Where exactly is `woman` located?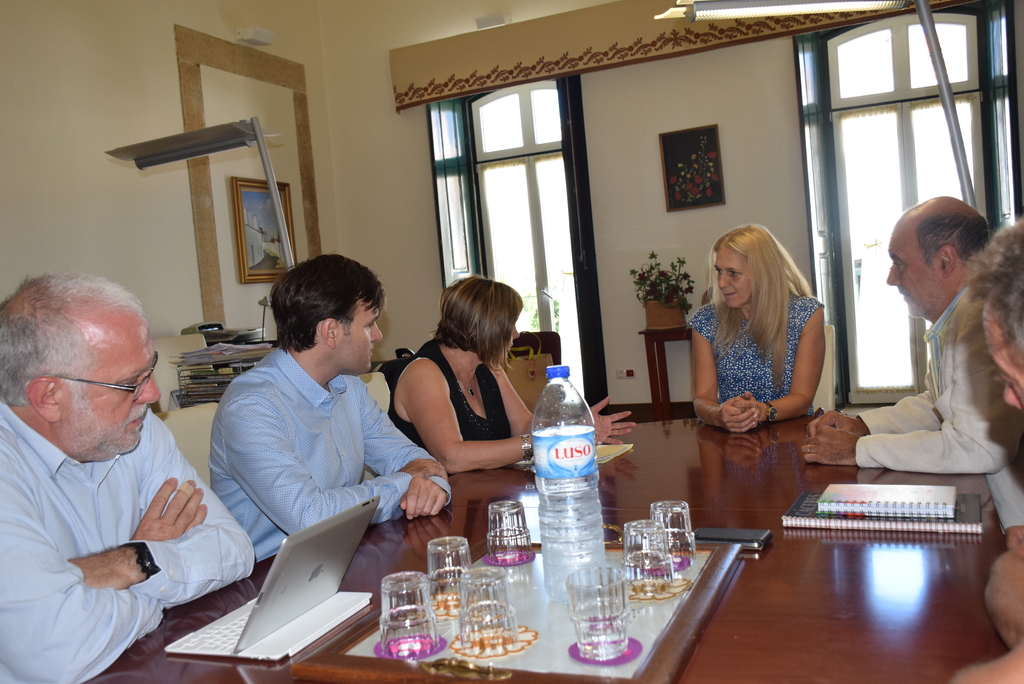
Its bounding box is (685, 221, 844, 467).
